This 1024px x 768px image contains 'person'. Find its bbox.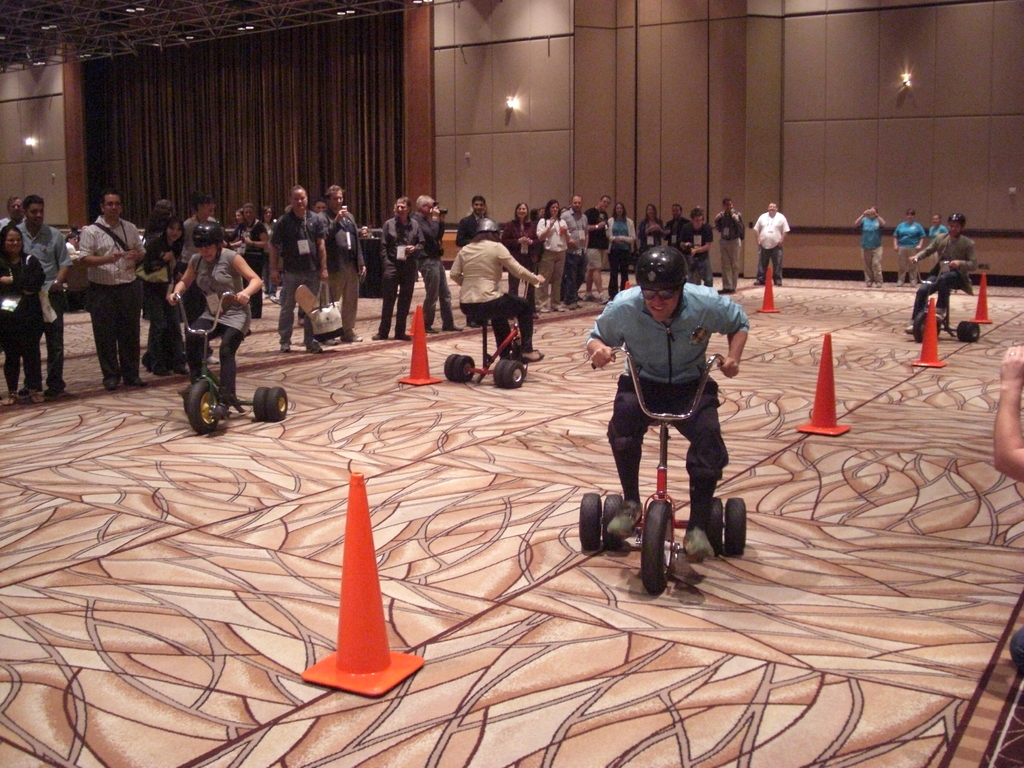
(324,190,365,350).
